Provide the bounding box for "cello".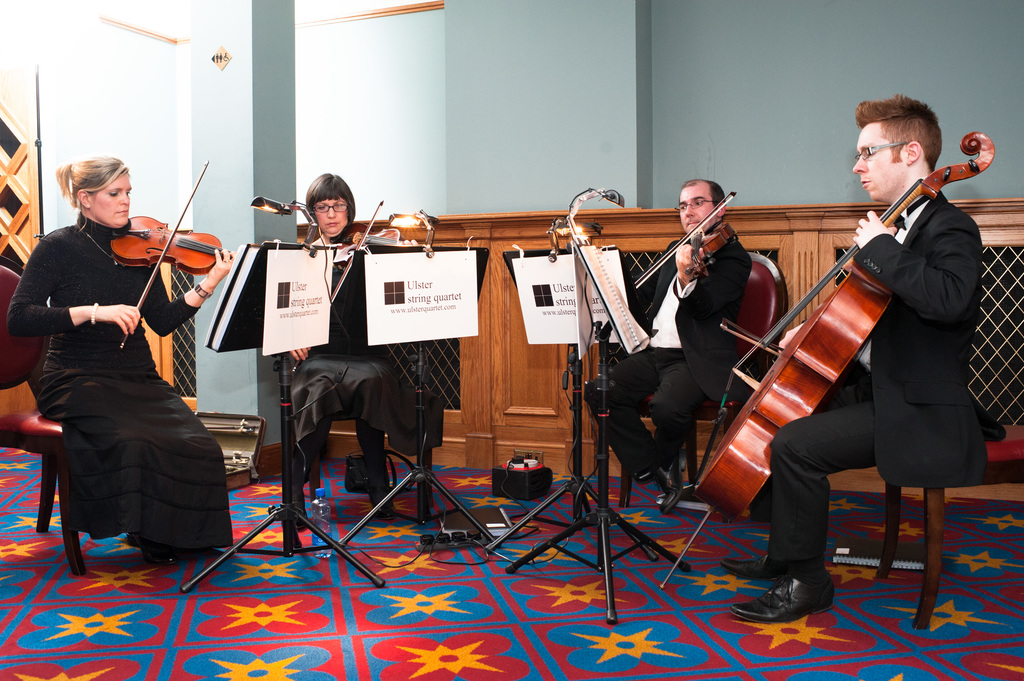
x1=661 y1=133 x2=995 y2=597.
